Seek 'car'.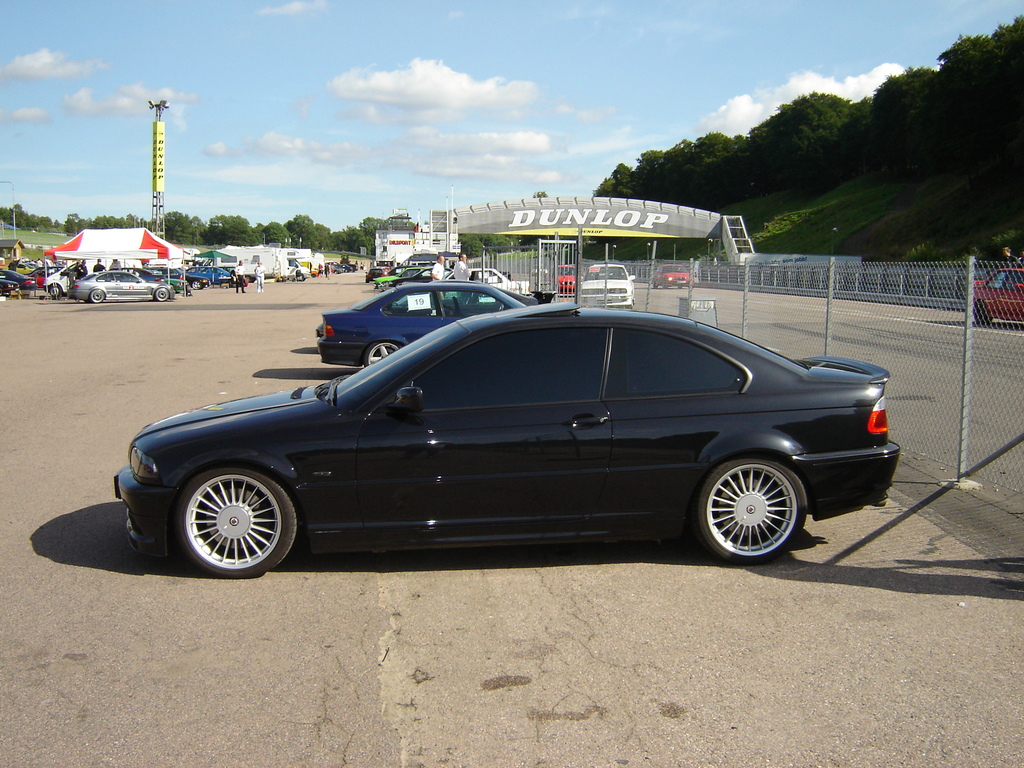
(left=102, top=294, right=920, bottom=586).
